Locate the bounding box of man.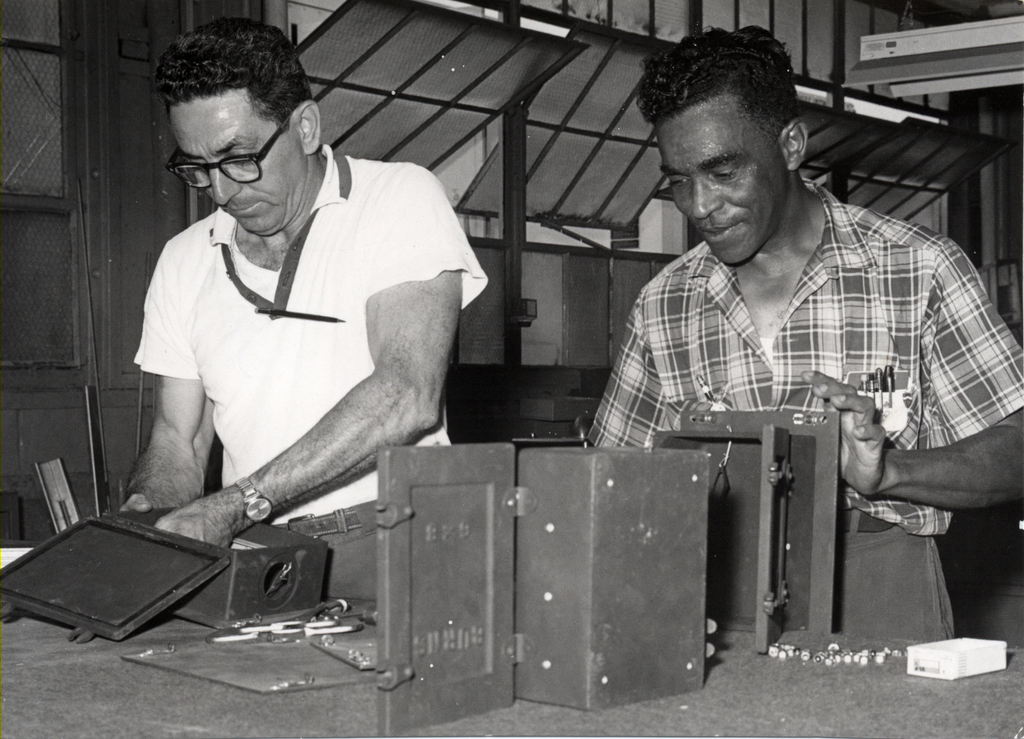
Bounding box: bbox=(120, 13, 484, 561).
